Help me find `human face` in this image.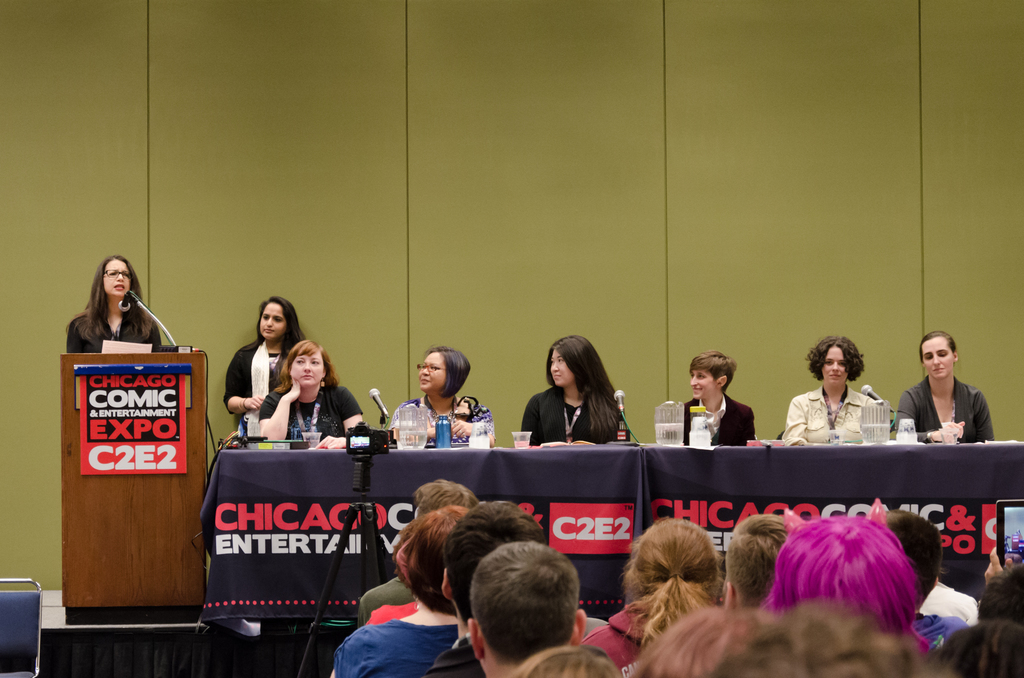
Found it: locate(102, 259, 129, 297).
